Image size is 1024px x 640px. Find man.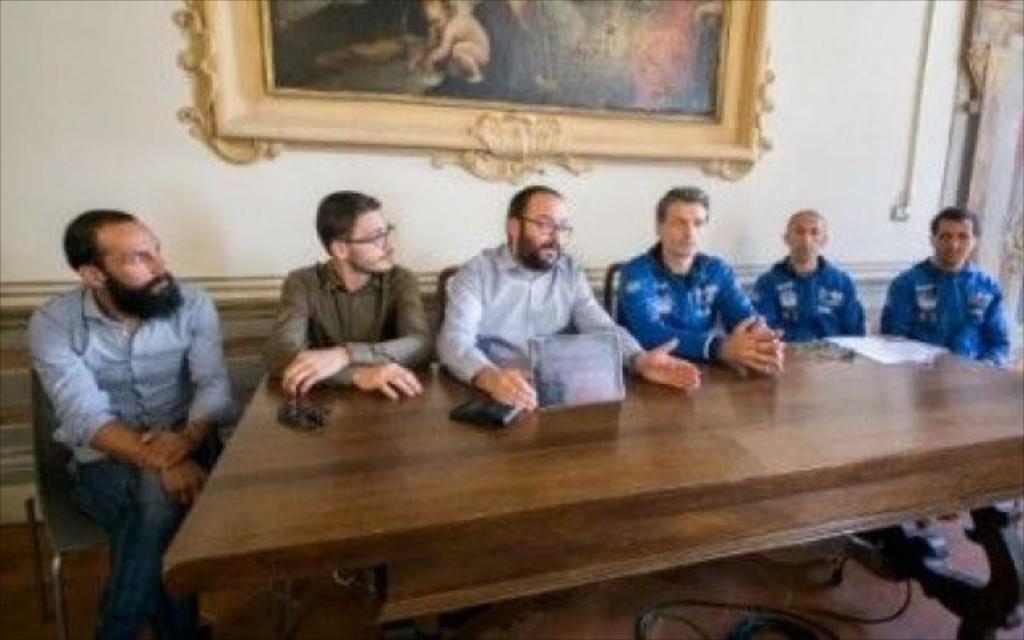
select_region(264, 192, 434, 394).
